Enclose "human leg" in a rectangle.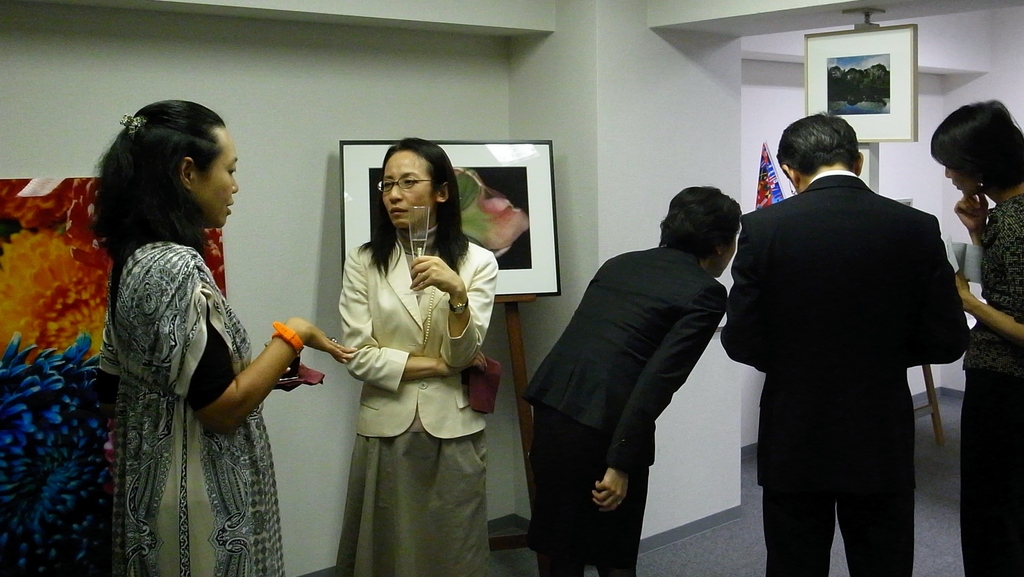
(756,375,842,576).
